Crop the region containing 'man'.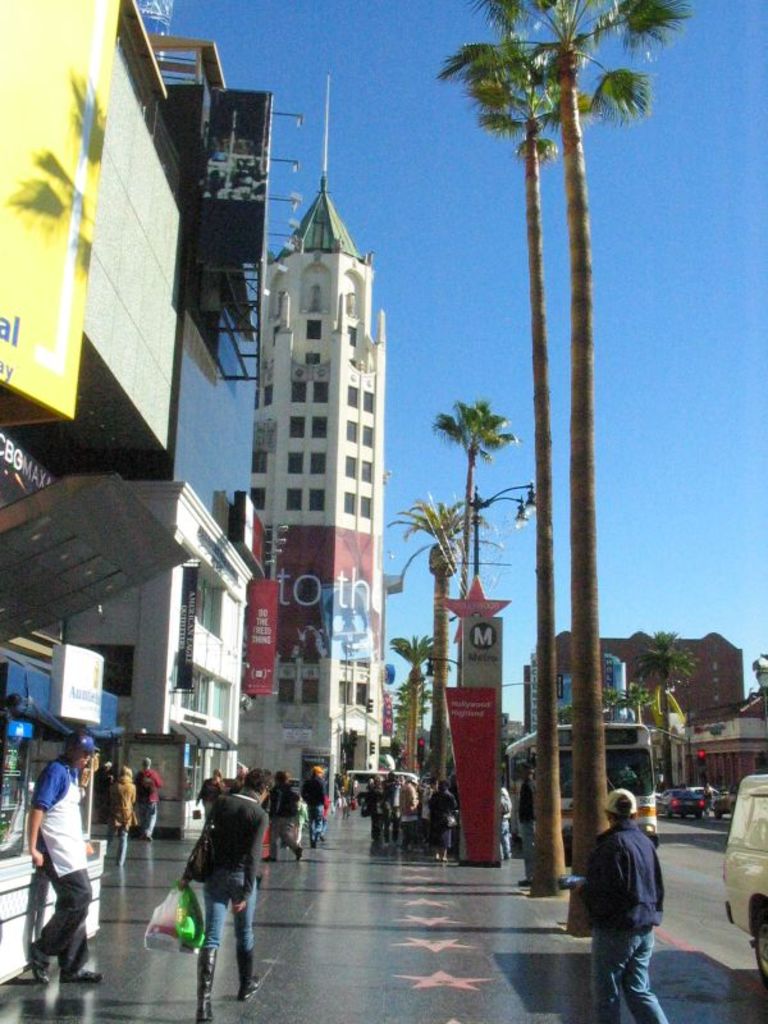
Crop region: bbox=[182, 765, 270, 1019].
